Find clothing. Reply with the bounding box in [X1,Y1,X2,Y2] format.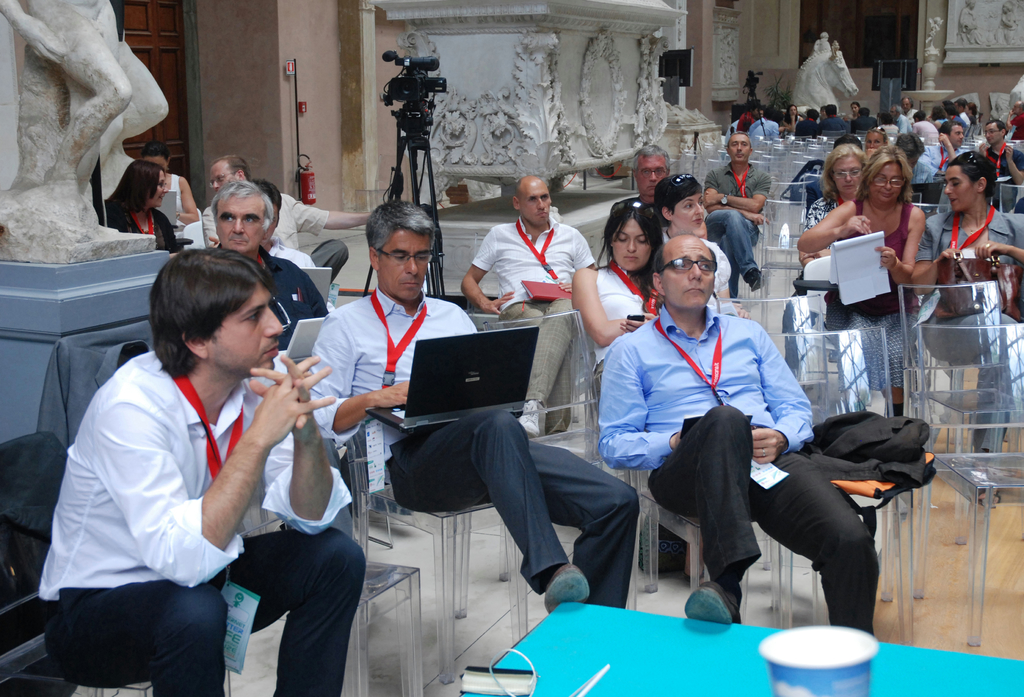
[981,146,1023,208].
